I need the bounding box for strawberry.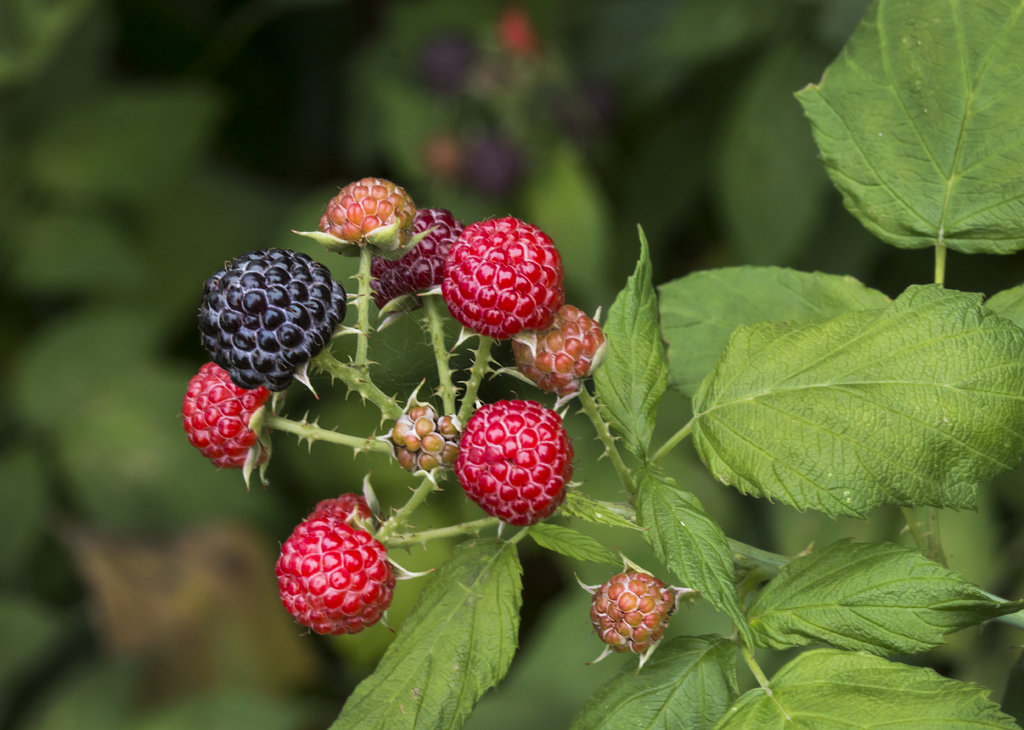
Here it is: bbox=(207, 250, 358, 387).
